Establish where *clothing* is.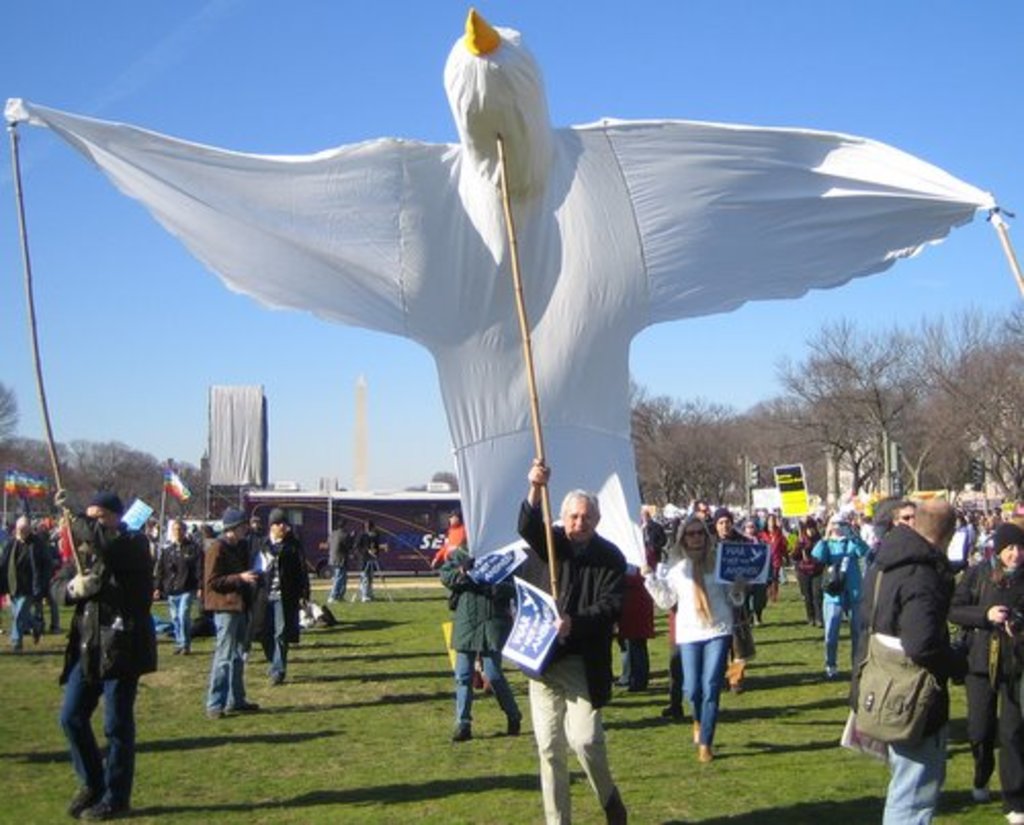
Established at <bbox>518, 502, 627, 823</bbox>.
